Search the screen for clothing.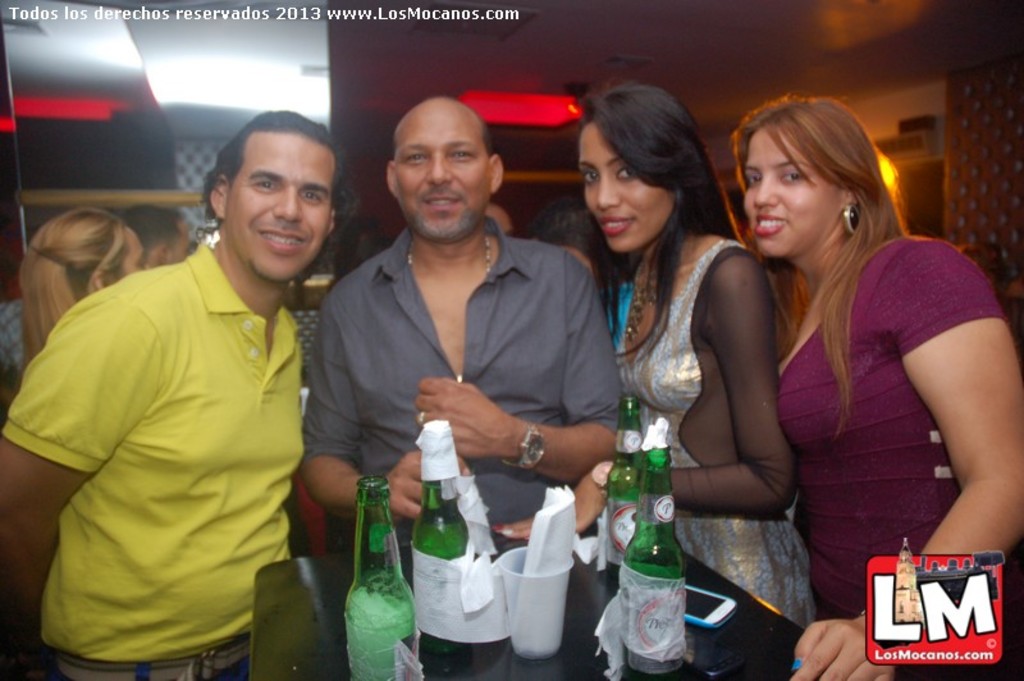
Found at BBox(776, 233, 1018, 627).
